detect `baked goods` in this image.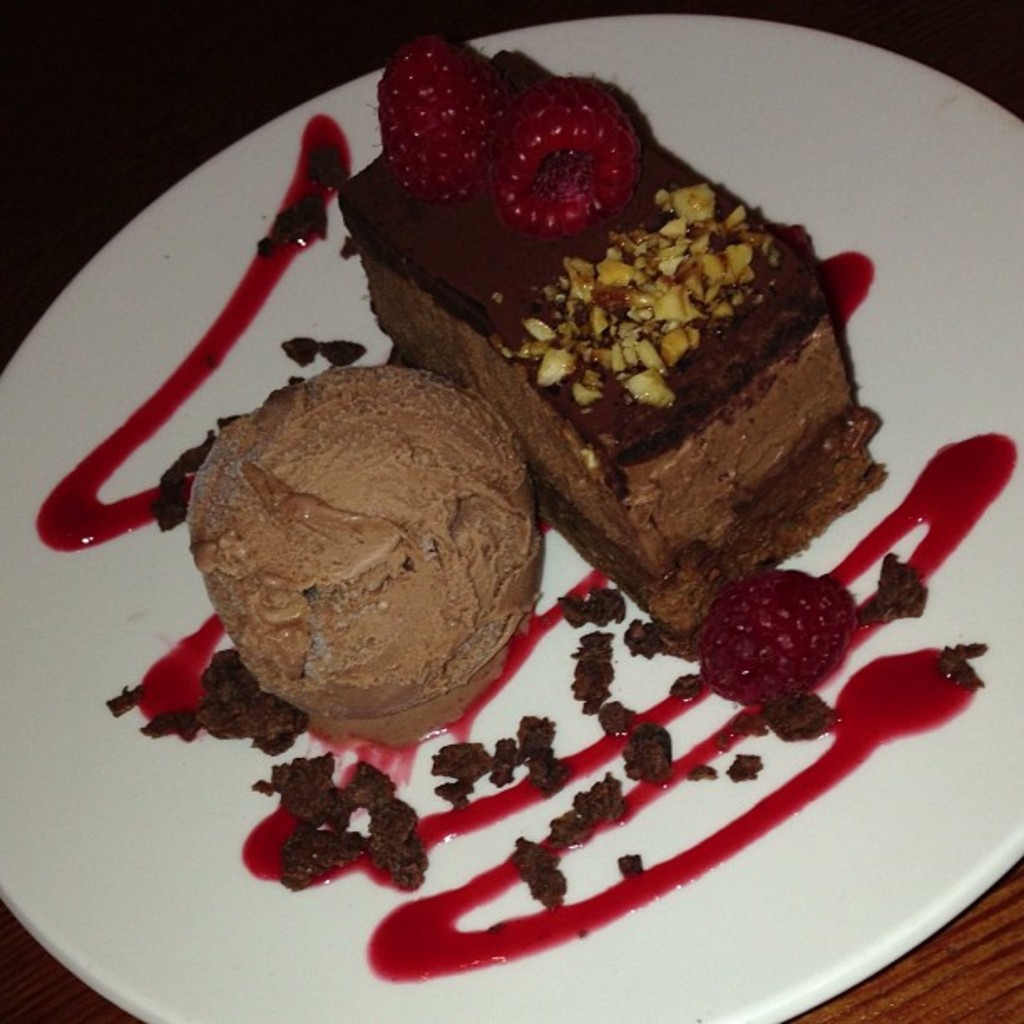
Detection: left=336, top=44, right=888, bottom=643.
